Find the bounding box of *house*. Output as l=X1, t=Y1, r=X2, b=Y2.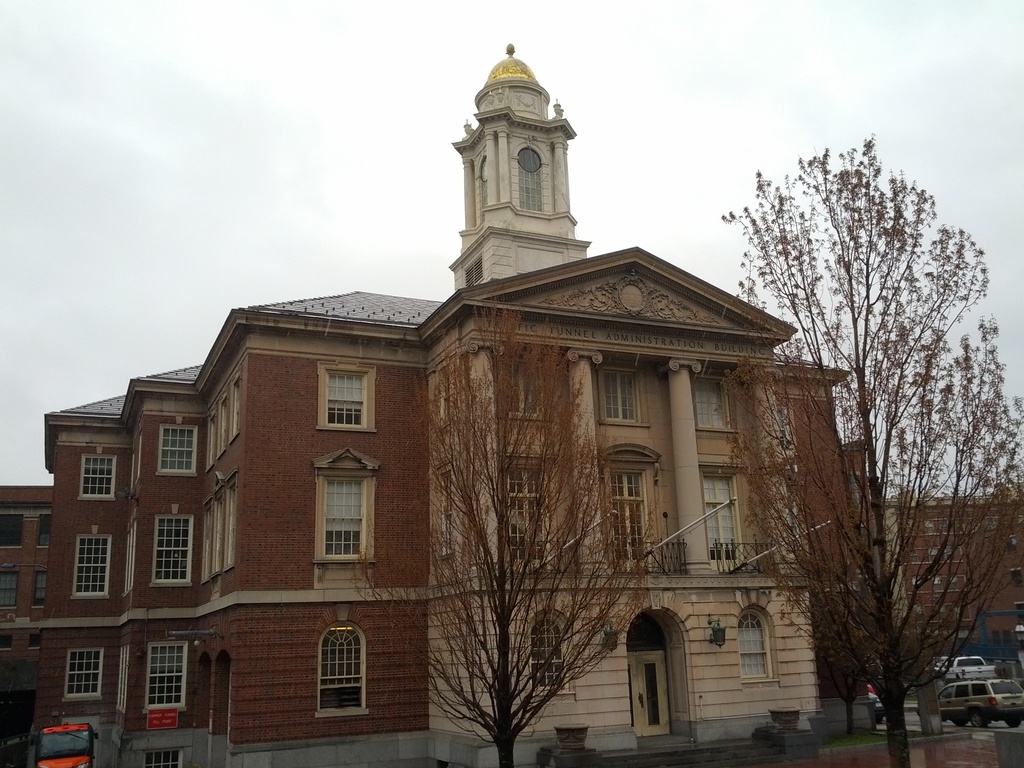
l=873, t=472, r=1023, b=654.
